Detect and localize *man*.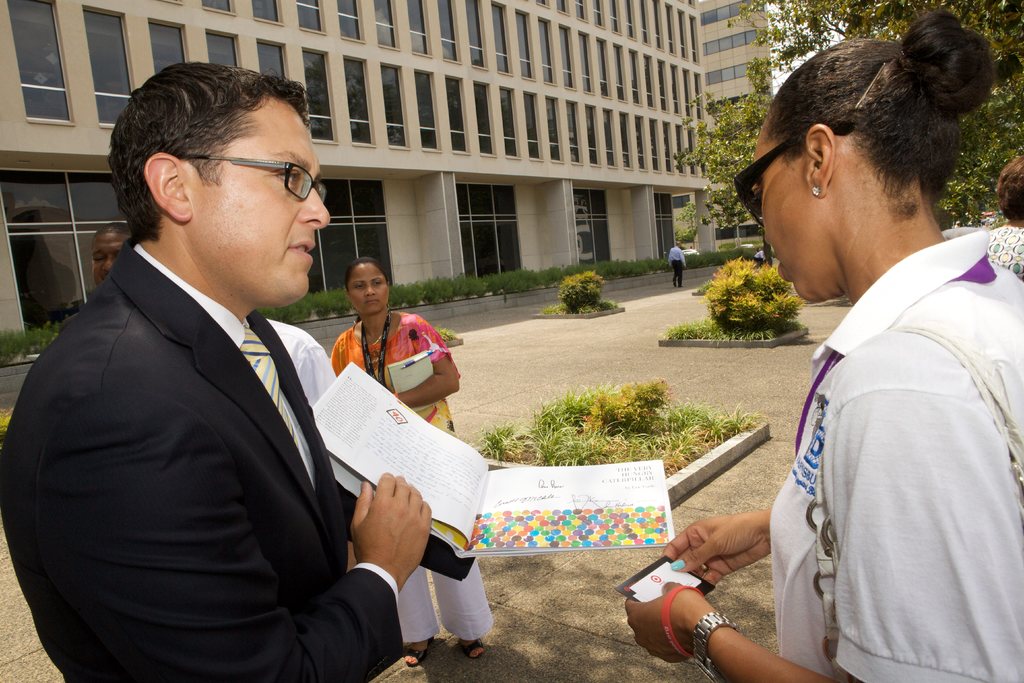
Localized at locate(20, 75, 435, 682).
